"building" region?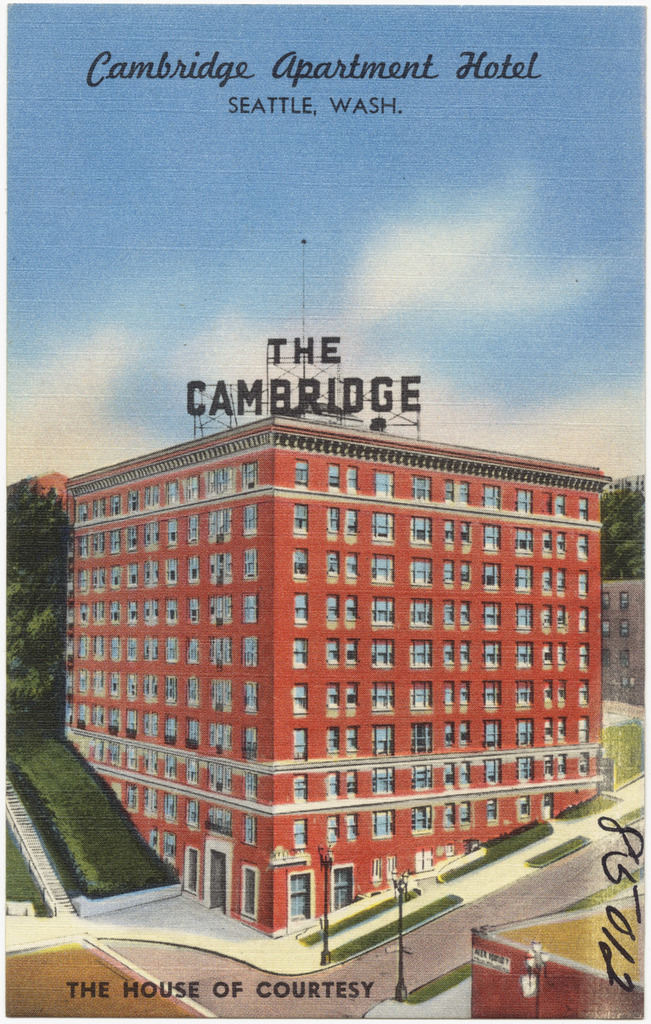
bbox=[467, 896, 650, 1023]
